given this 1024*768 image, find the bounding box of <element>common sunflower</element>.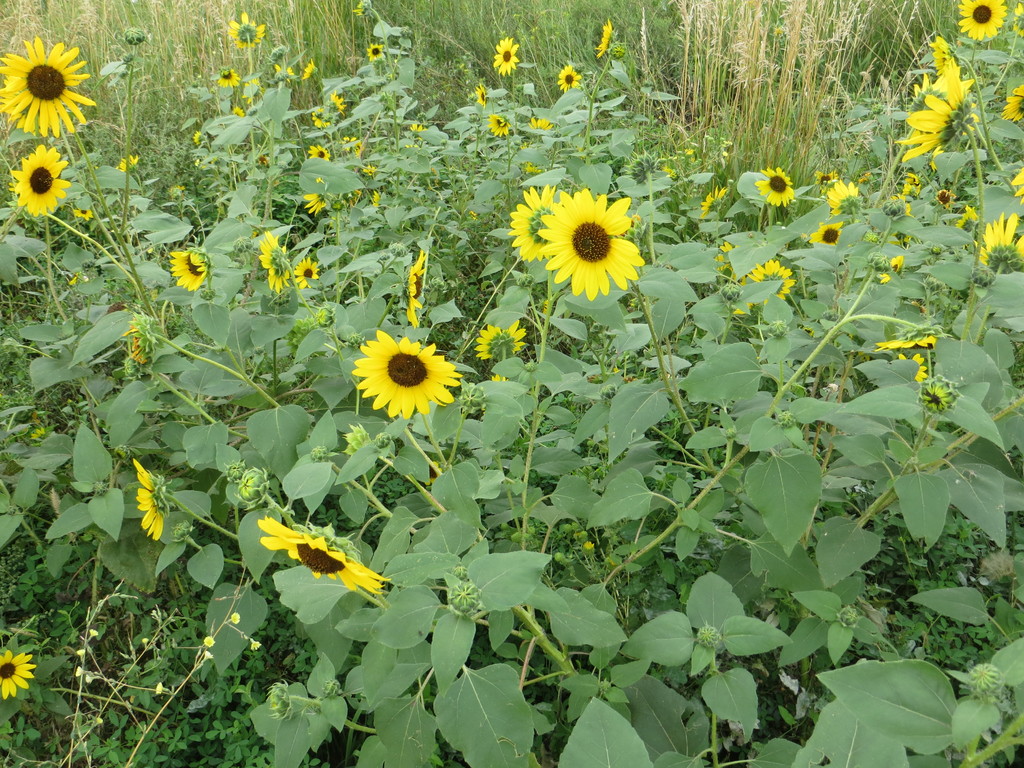
(x1=557, y1=72, x2=573, y2=97).
